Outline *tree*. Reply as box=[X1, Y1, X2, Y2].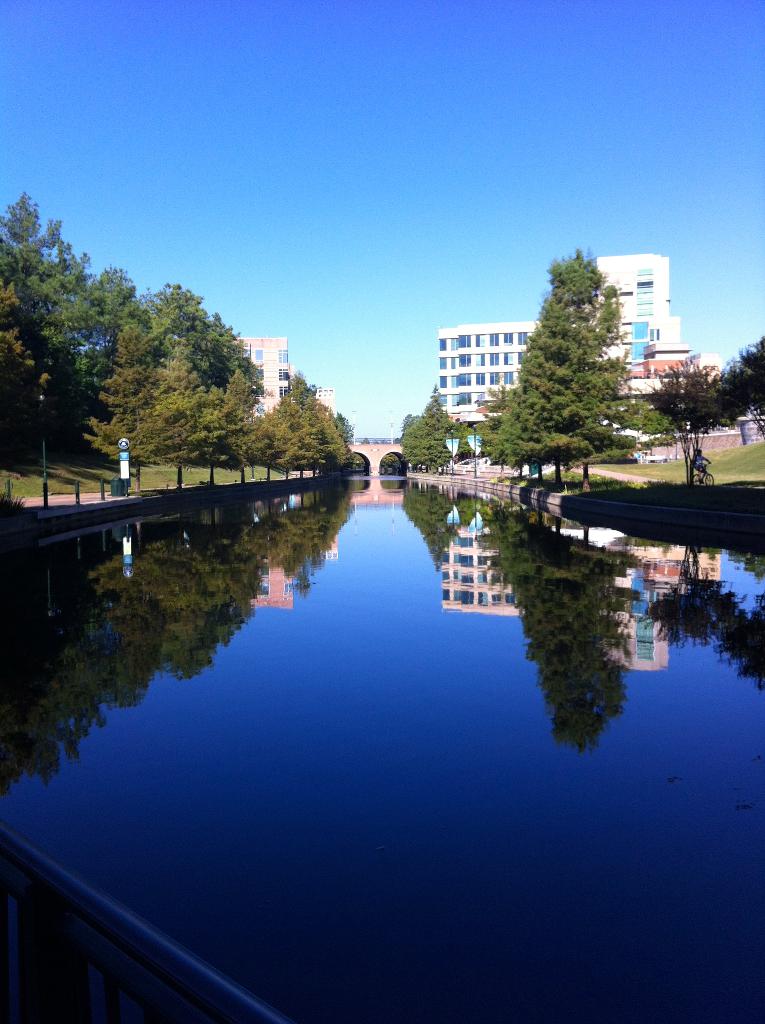
box=[129, 337, 220, 491].
